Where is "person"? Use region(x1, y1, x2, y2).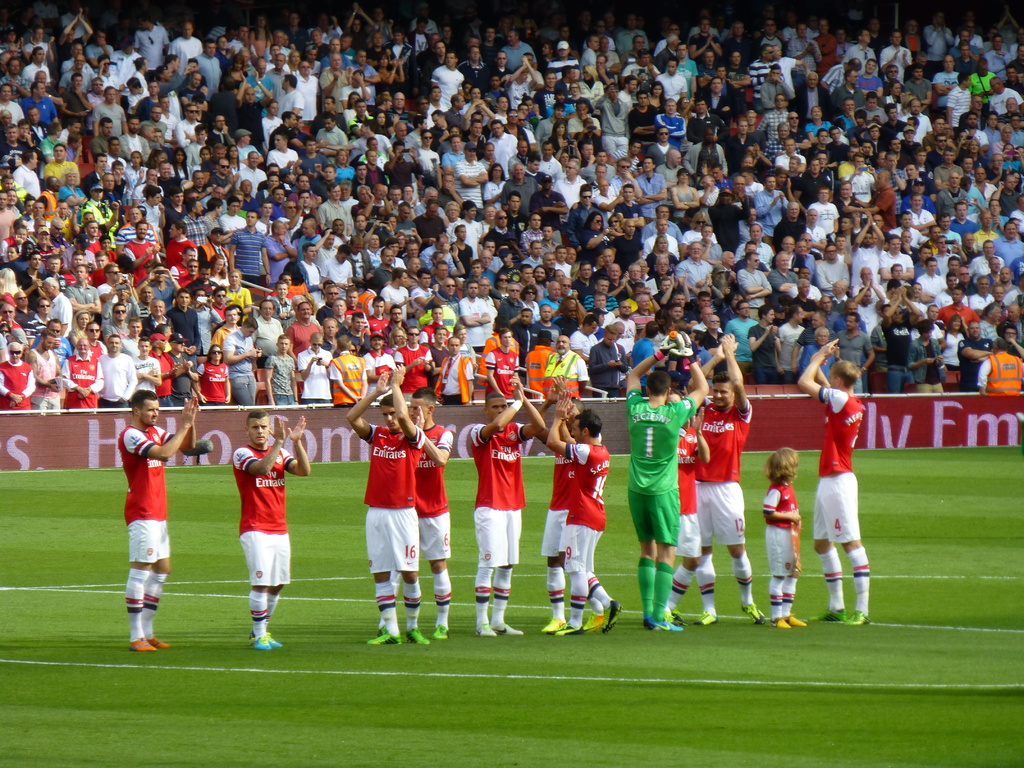
region(796, 338, 874, 627).
